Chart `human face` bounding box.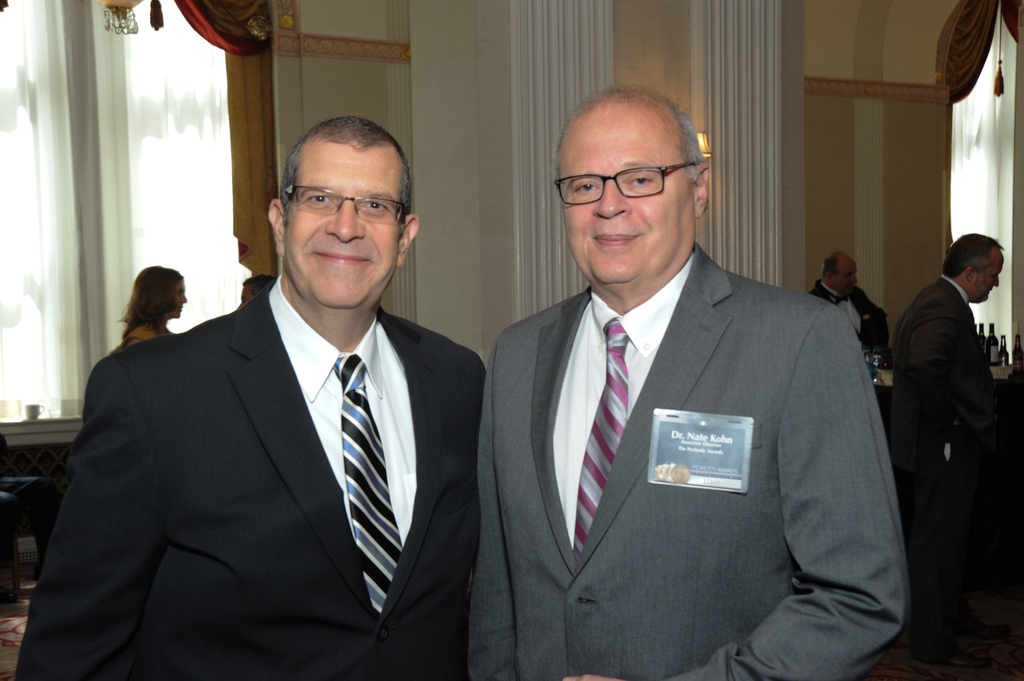
Charted: [left=976, top=257, right=1004, bottom=305].
